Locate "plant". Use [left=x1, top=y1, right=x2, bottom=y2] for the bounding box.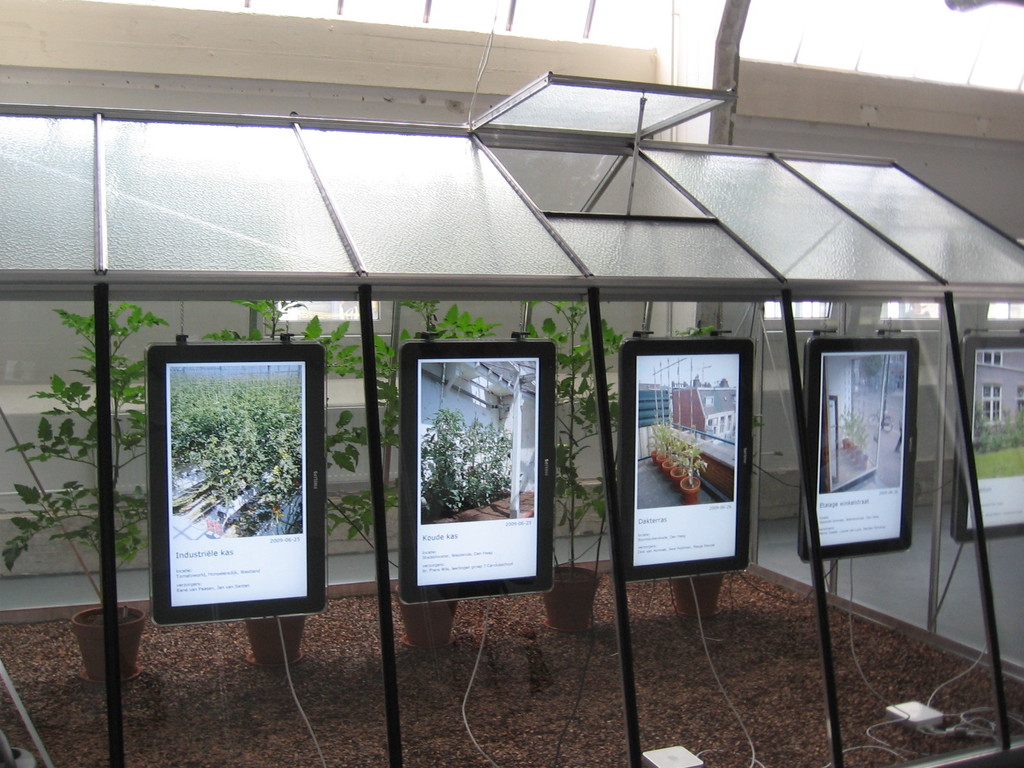
[left=602, top=316, right=745, bottom=625].
